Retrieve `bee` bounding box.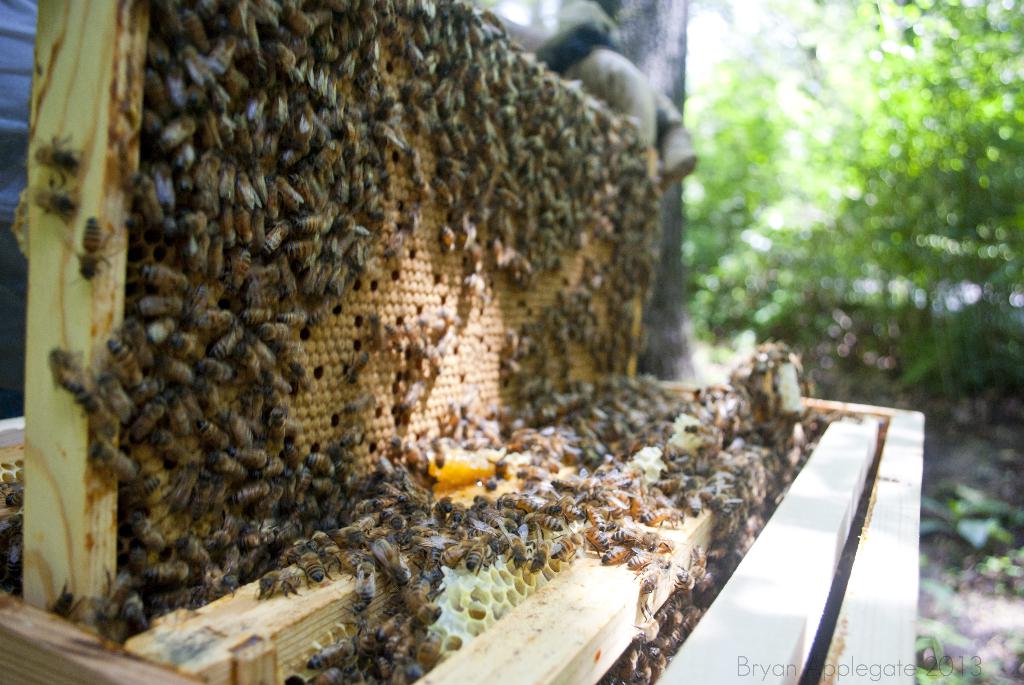
Bounding box: (left=365, top=161, right=373, bottom=193).
